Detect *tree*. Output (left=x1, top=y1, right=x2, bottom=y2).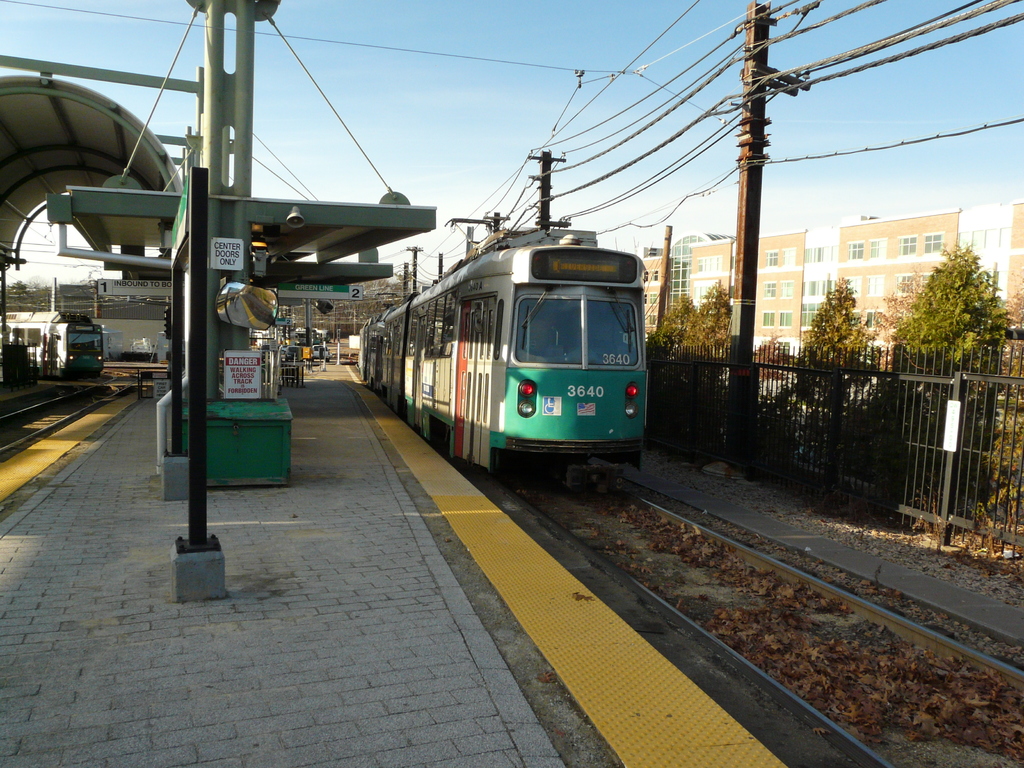
(left=792, top=270, right=867, bottom=420).
